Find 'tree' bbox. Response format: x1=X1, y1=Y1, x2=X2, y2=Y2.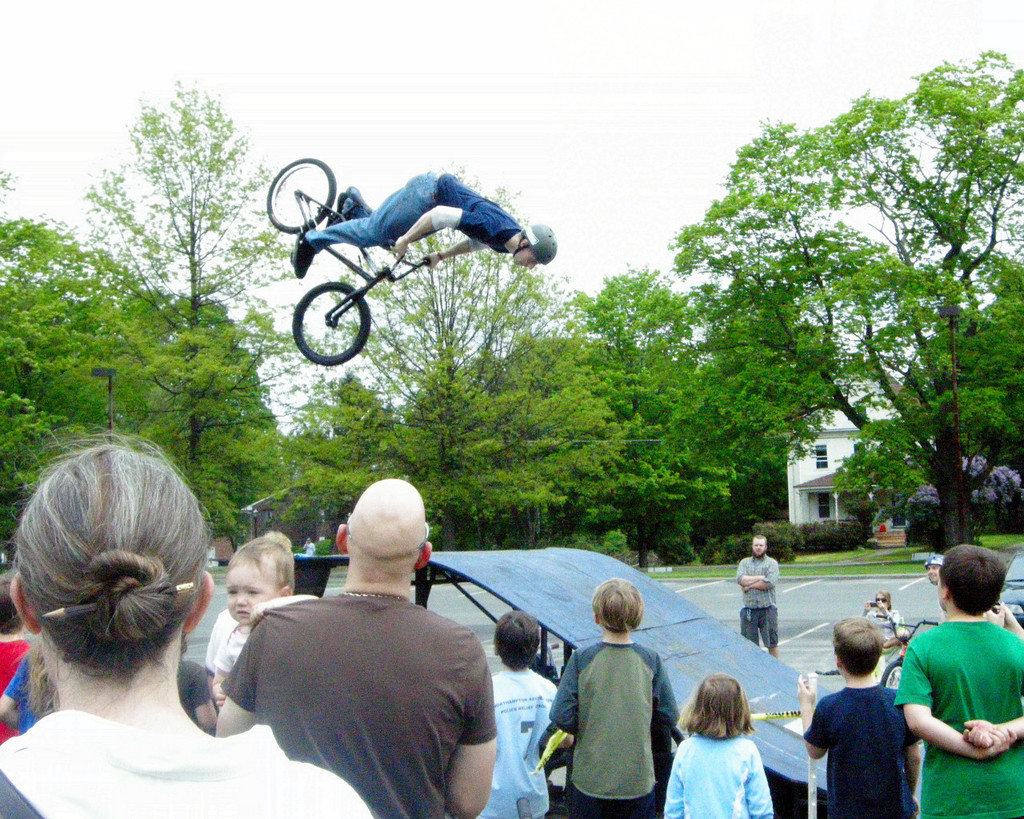
x1=575, y1=270, x2=826, y2=547.
